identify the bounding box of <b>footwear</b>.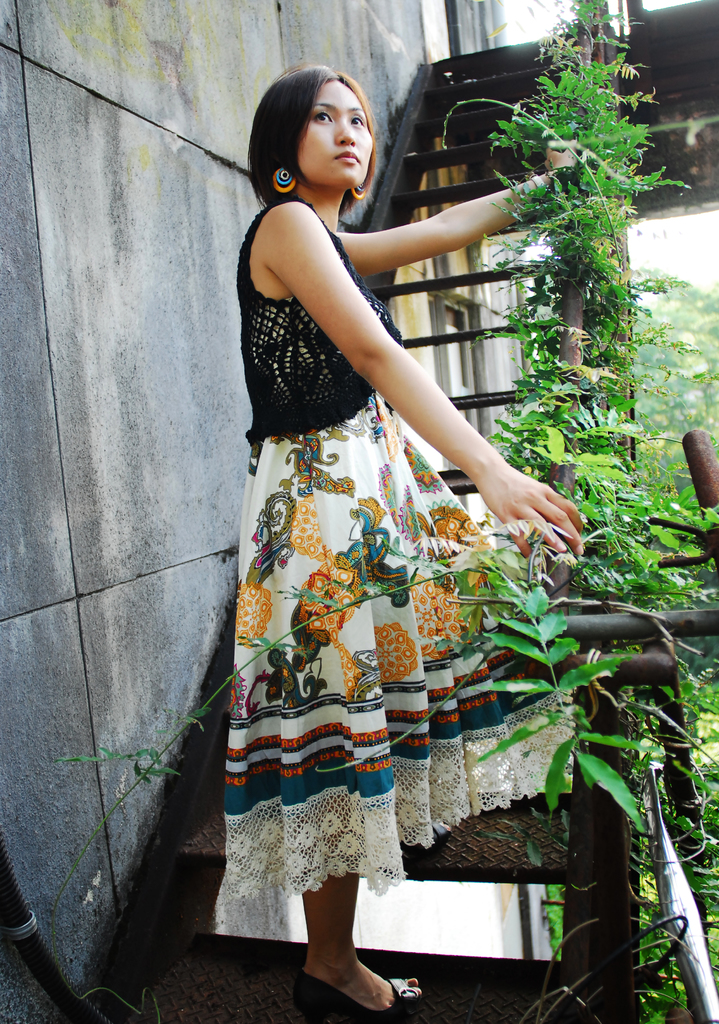
(x1=290, y1=972, x2=417, y2=1023).
